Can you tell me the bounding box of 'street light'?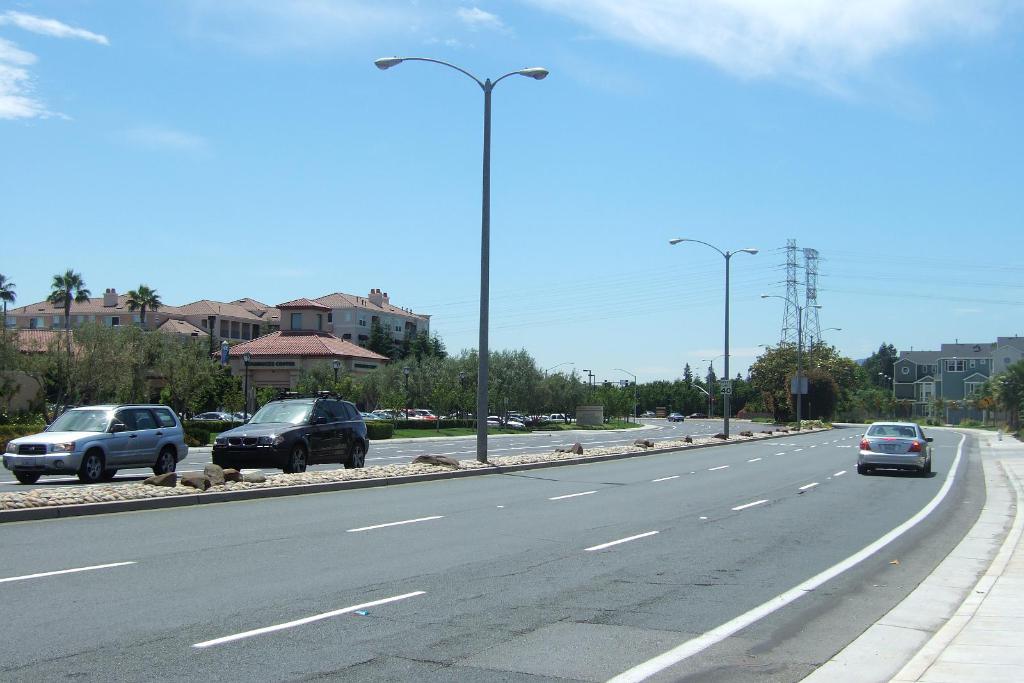
rect(399, 365, 416, 424).
